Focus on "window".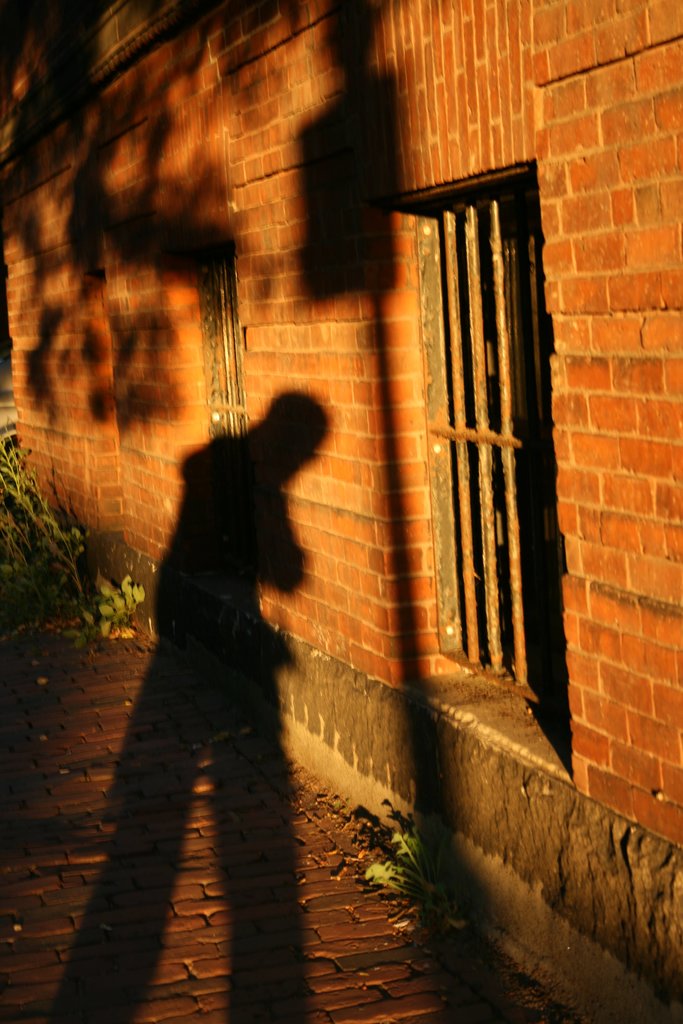
Focused at box(393, 161, 572, 790).
